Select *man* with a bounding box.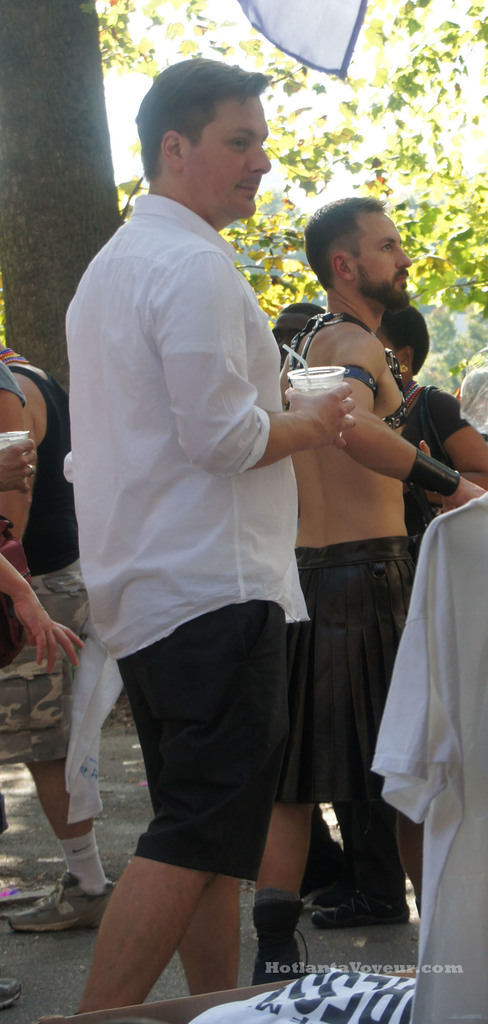
0:335:93:930.
